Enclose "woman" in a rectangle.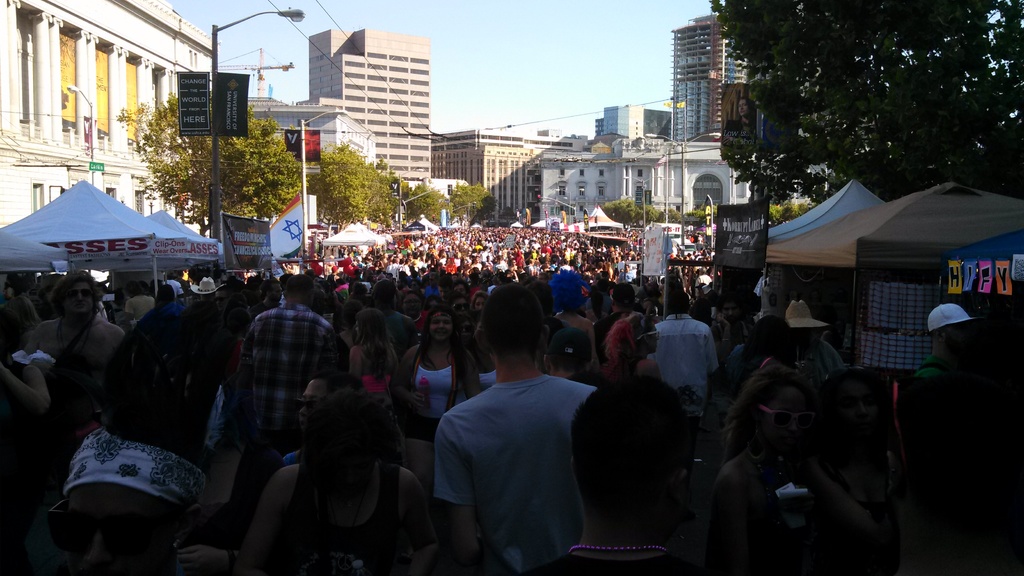
400 289 426 330.
